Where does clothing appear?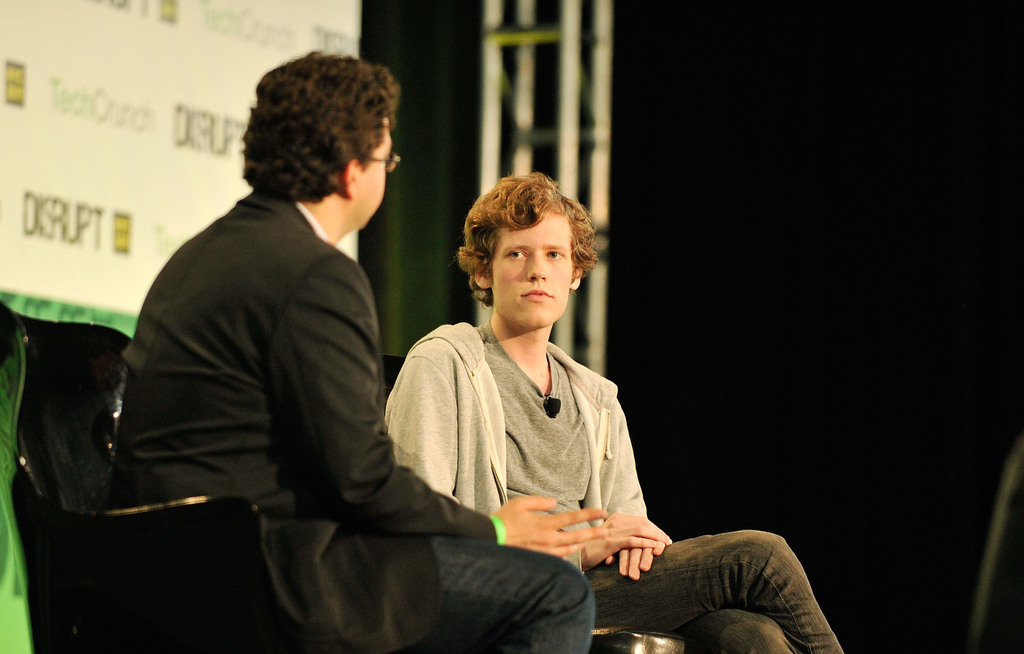
Appears at box=[383, 307, 848, 653].
